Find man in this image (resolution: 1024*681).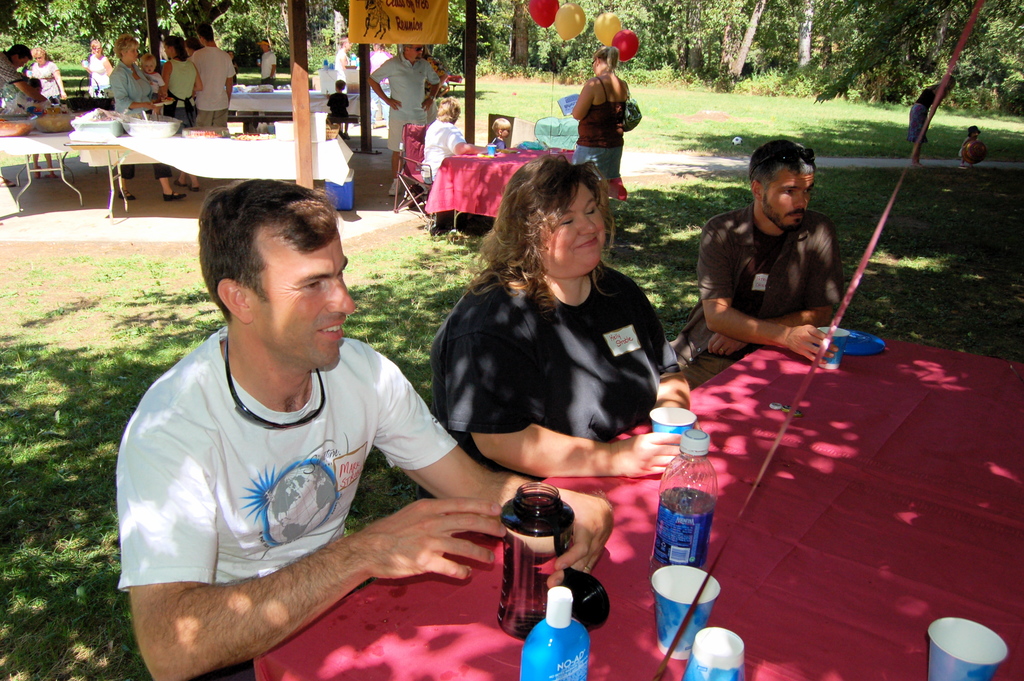
x1=115, y1=177, x2=615, y2=680.
